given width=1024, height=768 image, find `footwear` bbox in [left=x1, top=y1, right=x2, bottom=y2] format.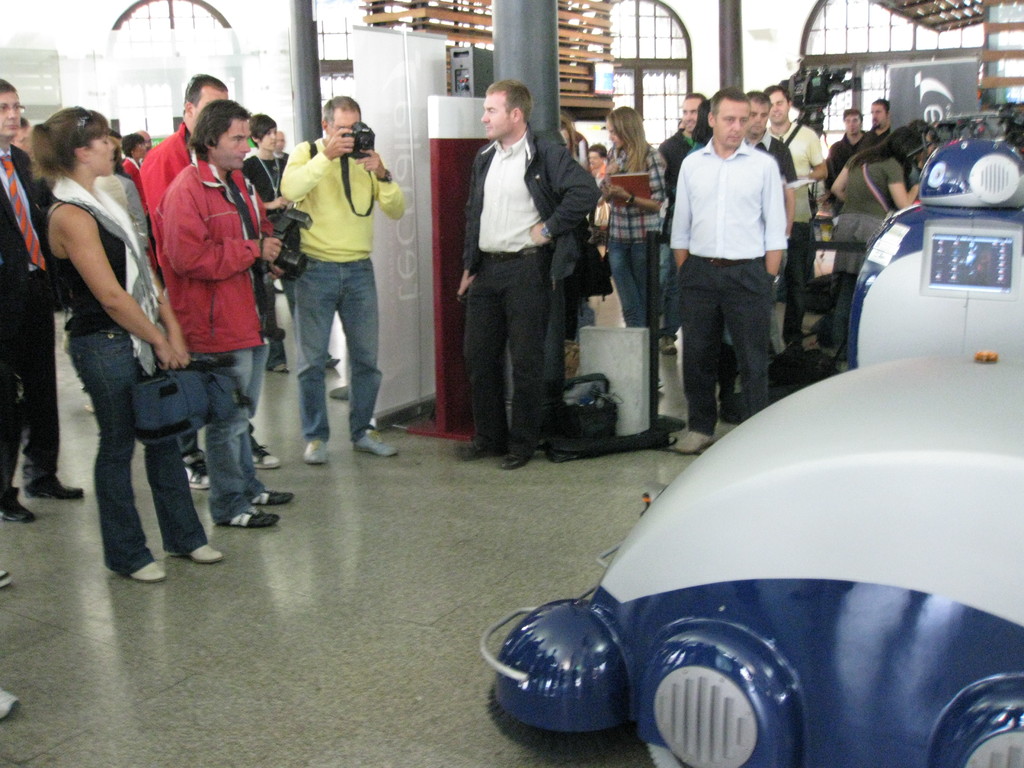
[left=251, top=443, right=283, bottom=474].
